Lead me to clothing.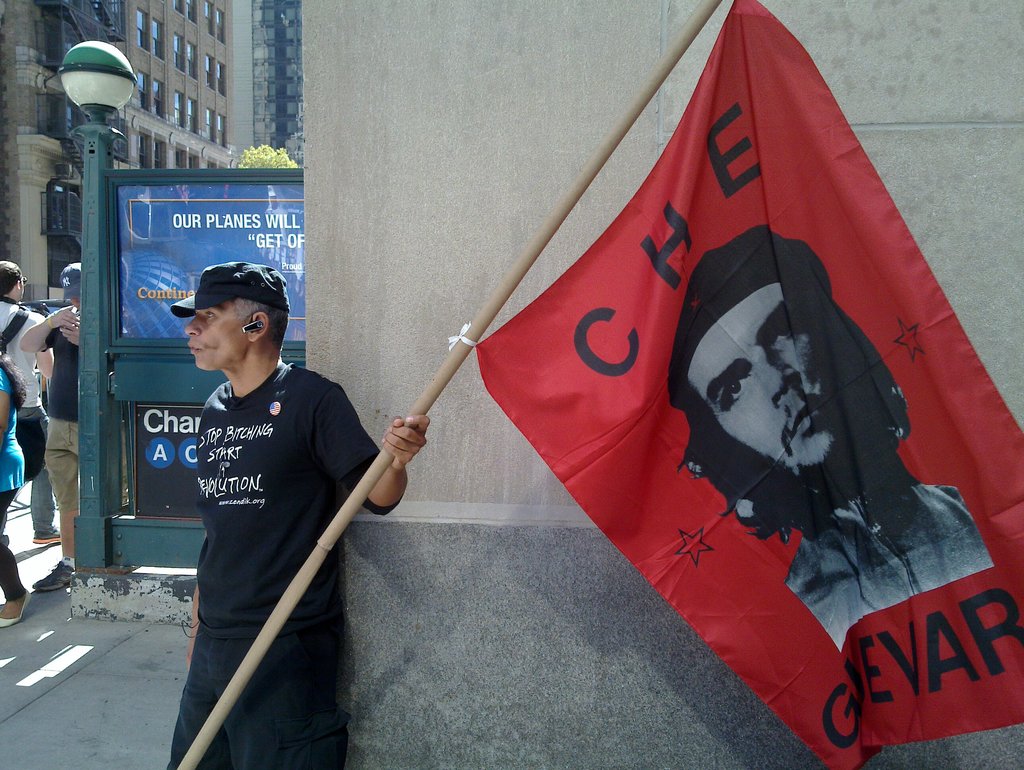
Lead to 4,363,30,607.
